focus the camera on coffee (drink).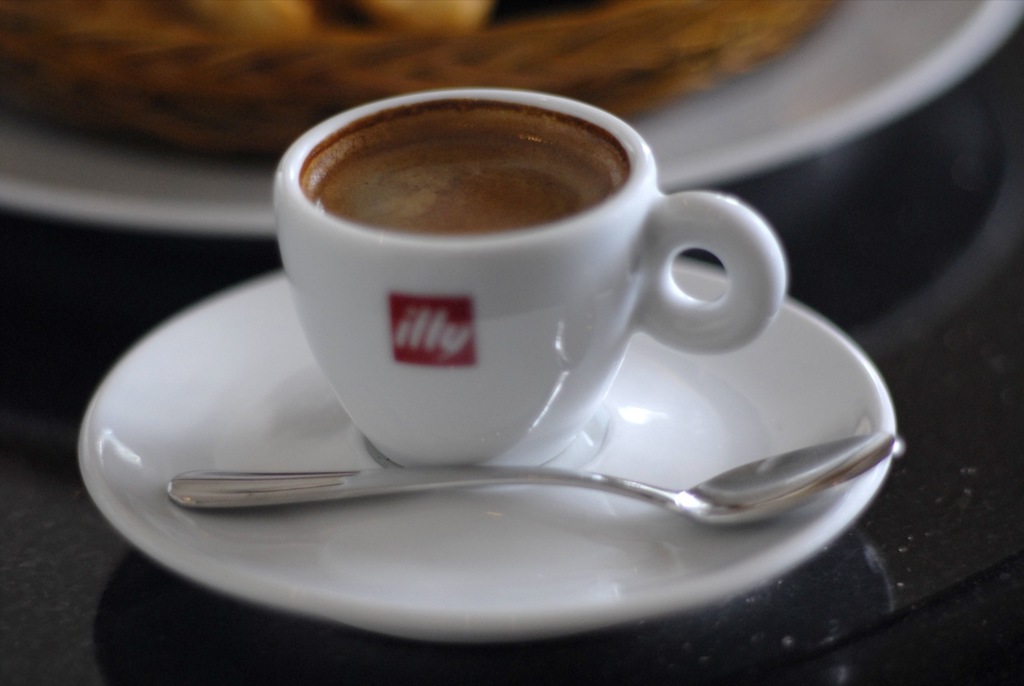
Focus region: [x1=302, y1=103, x2=626, y2=235].
